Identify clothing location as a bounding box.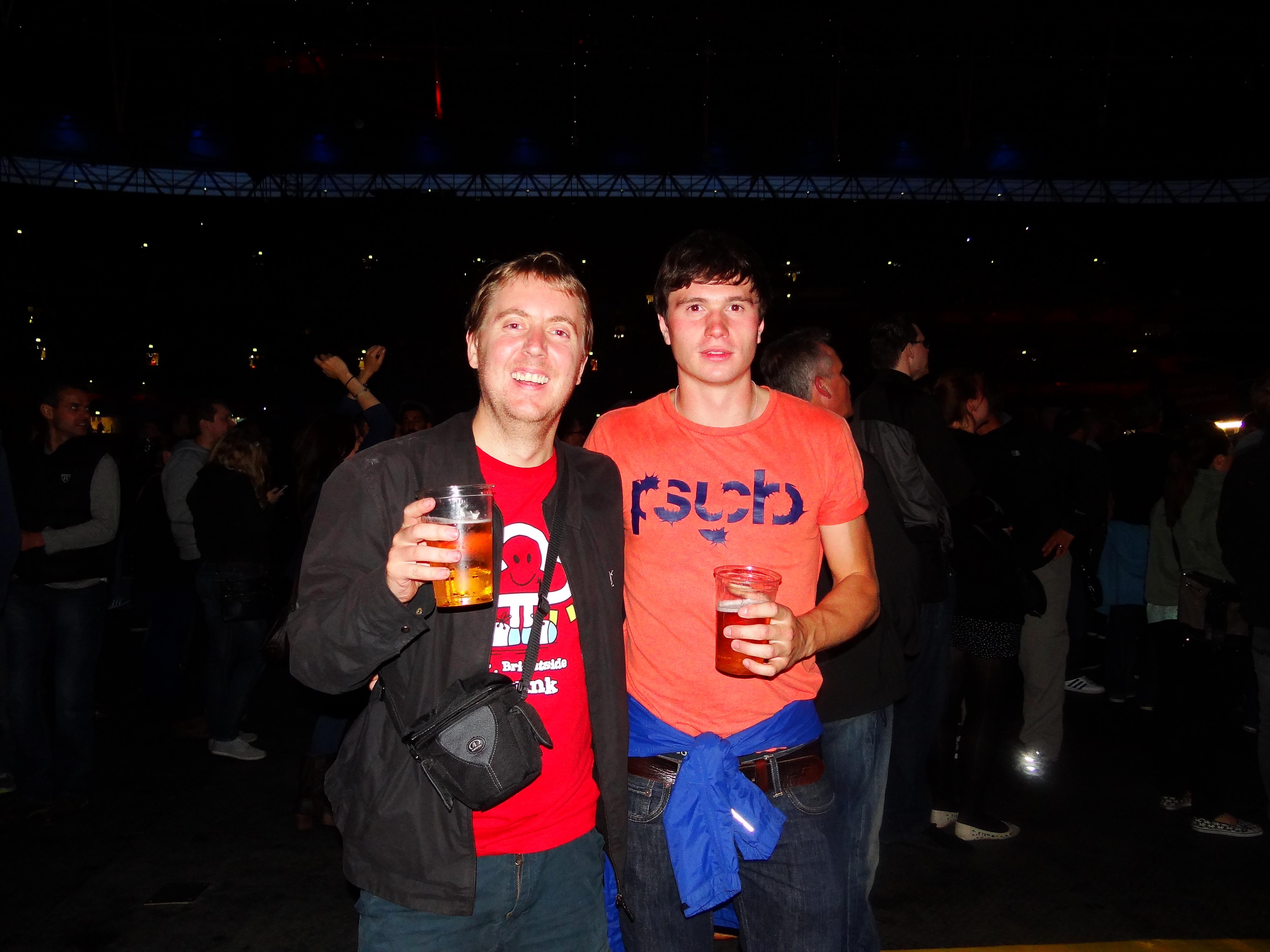
(x1=228, y1=197, x2=245, y2=262).
